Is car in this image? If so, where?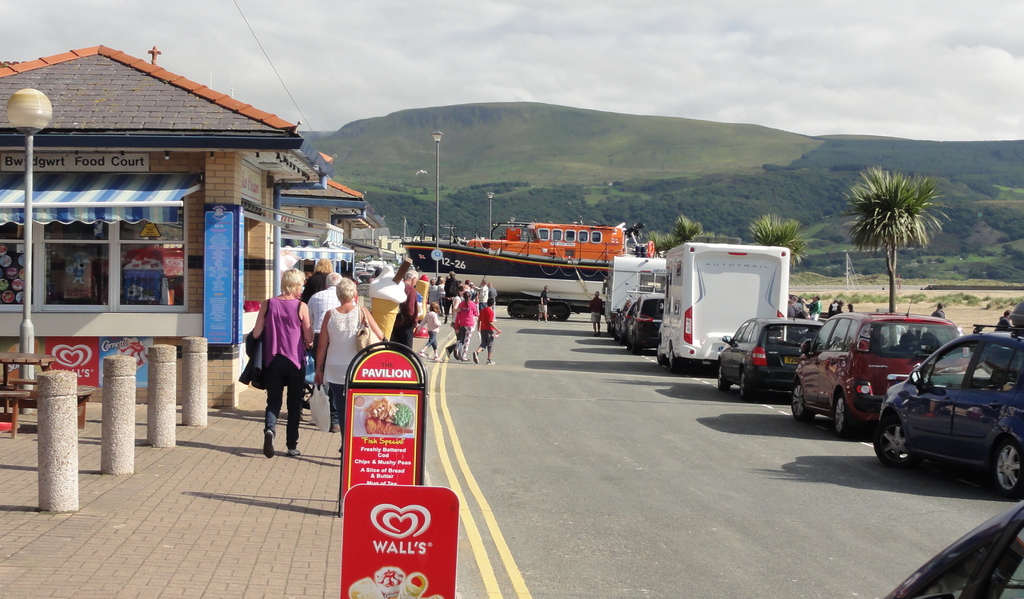
Yes, at [left=718, top=319, right=818, bottom=398].
